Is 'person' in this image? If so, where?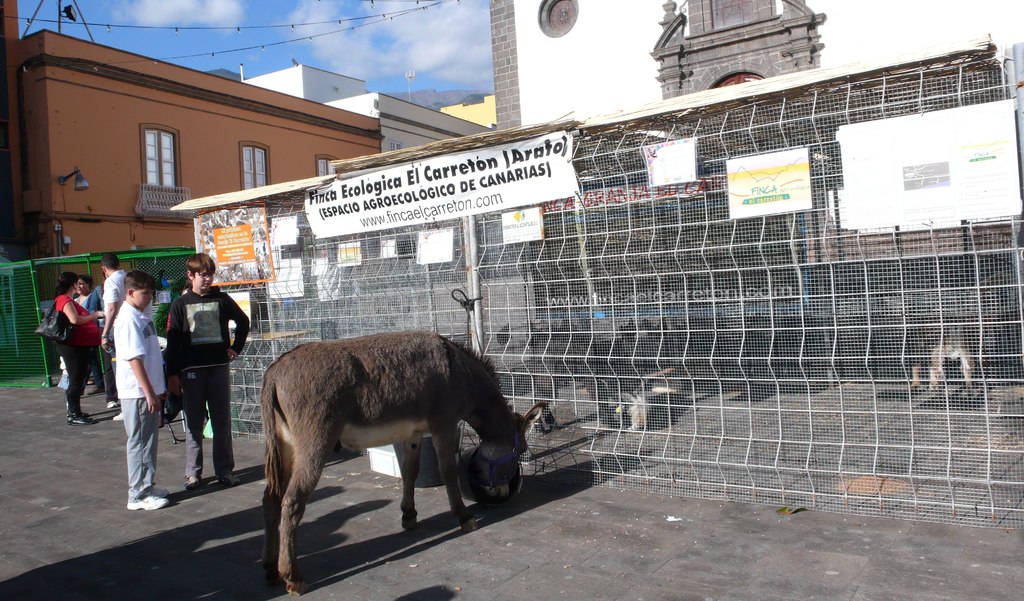
Yes, at x1=72, y1=271, x2=108, y2=397.
